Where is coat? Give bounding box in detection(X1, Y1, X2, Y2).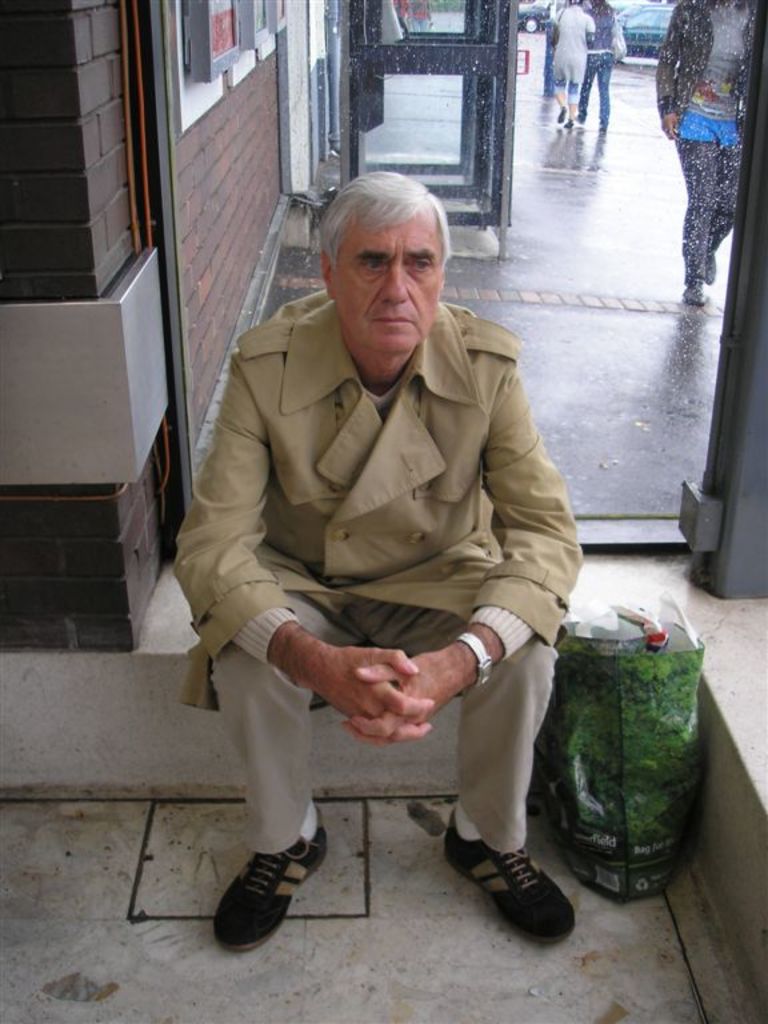
detection(159, 251, 581, 769).
